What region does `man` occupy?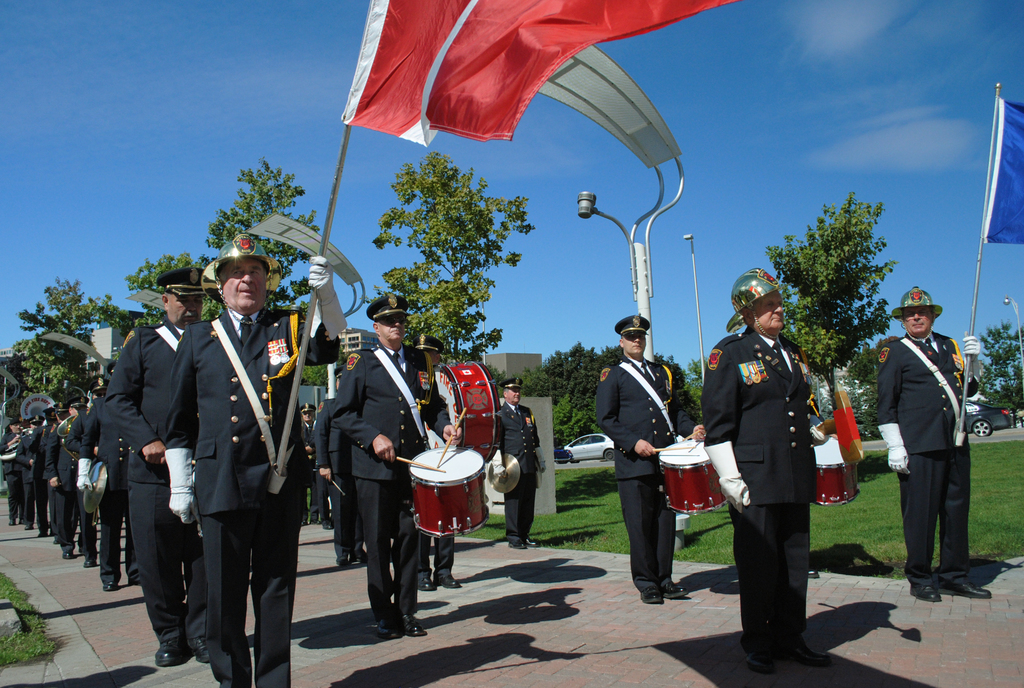
select_region(99, 268, 216, 672).
